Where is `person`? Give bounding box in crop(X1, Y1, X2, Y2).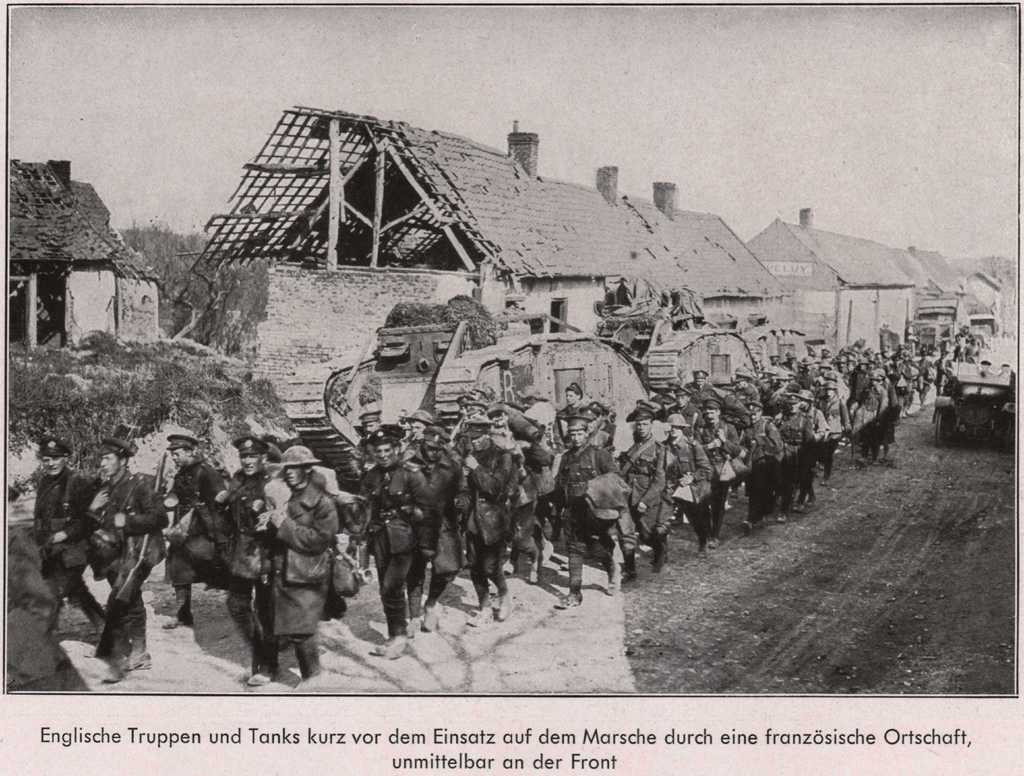
crop(89, 433, 171, 676).
